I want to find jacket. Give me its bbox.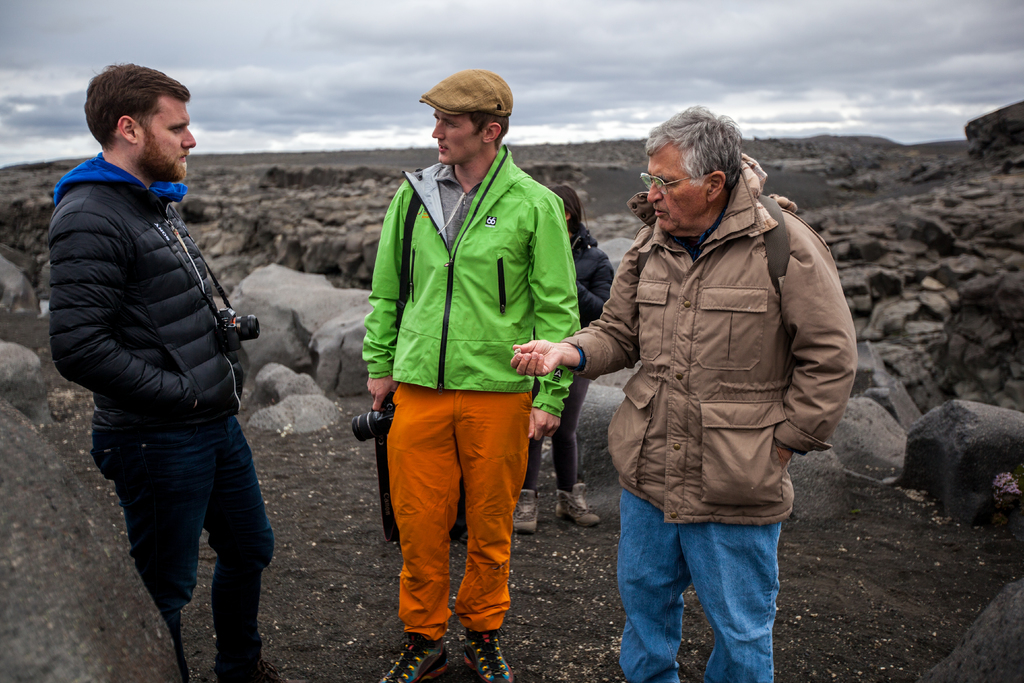
(45, 148, 253, 436).
